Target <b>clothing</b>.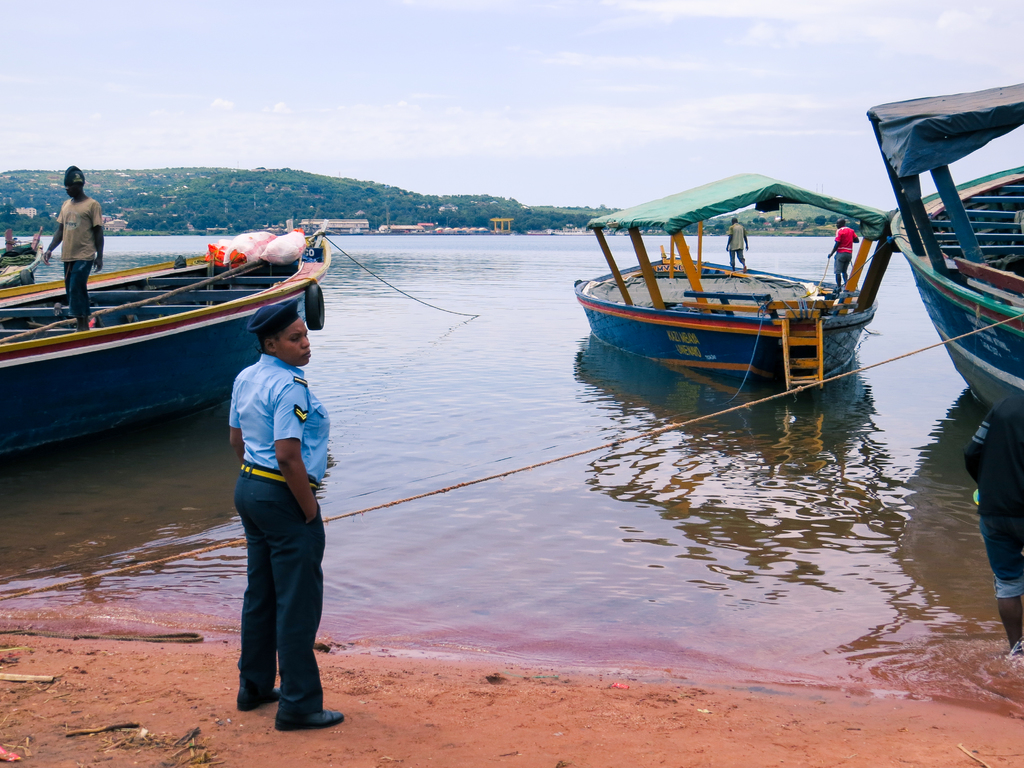
Target region: 831, 232, 855, 296.
